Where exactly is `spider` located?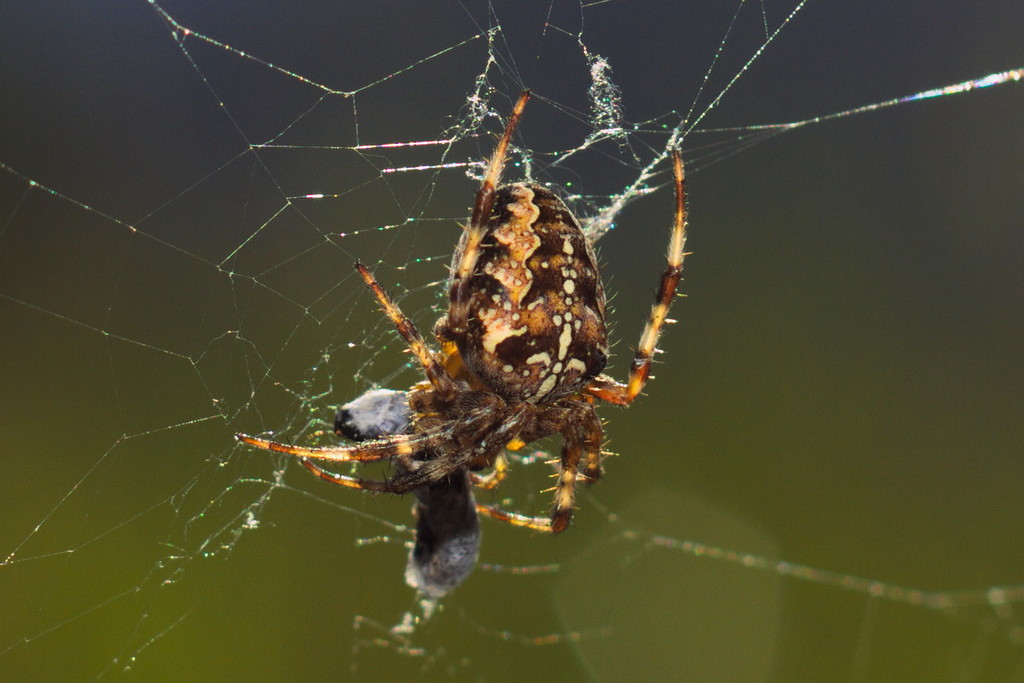
Its bounding box is Rect(229, 91, 690, 537).
